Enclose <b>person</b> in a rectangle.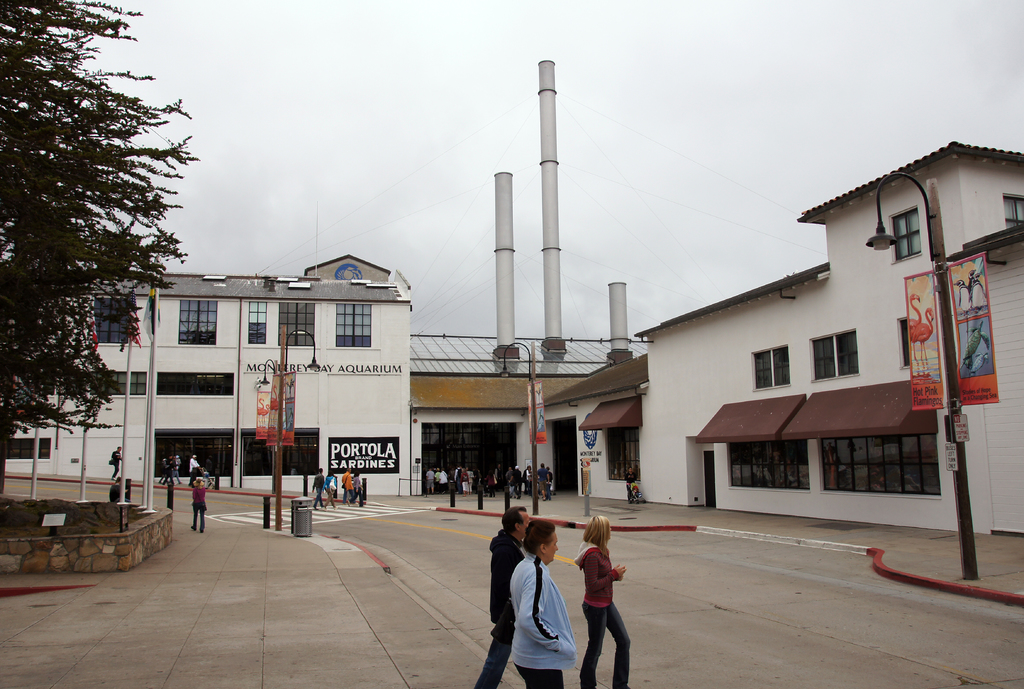
(110, 444, 122, 481).
